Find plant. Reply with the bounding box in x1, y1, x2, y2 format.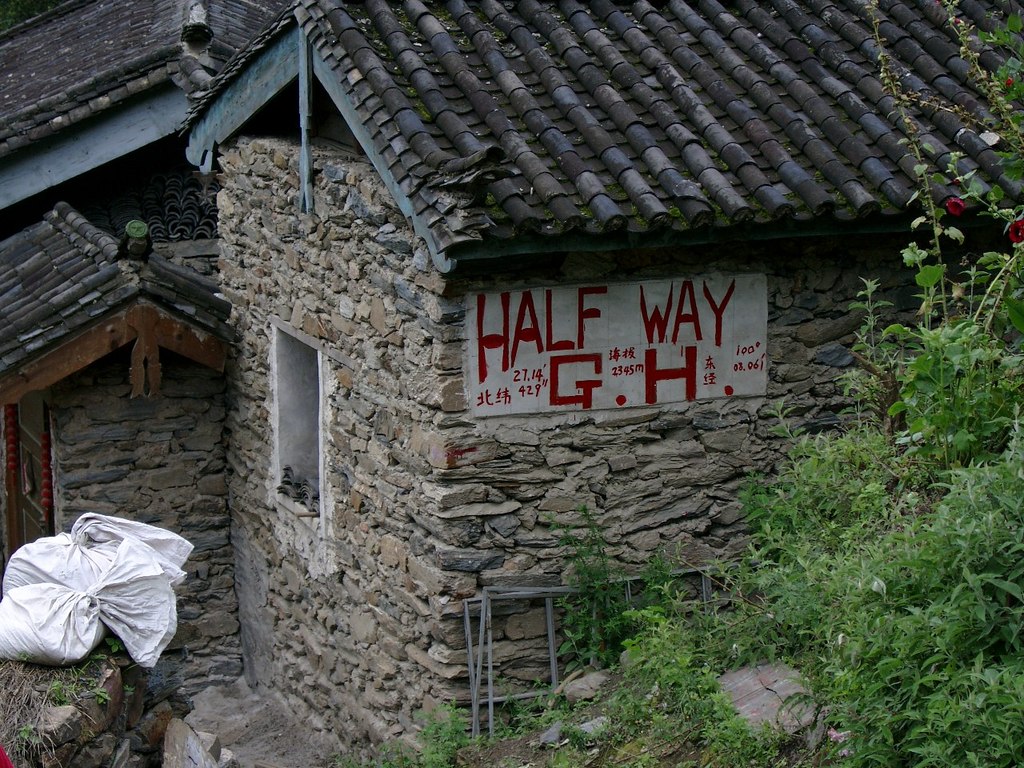
336, 736, 418, 767.
